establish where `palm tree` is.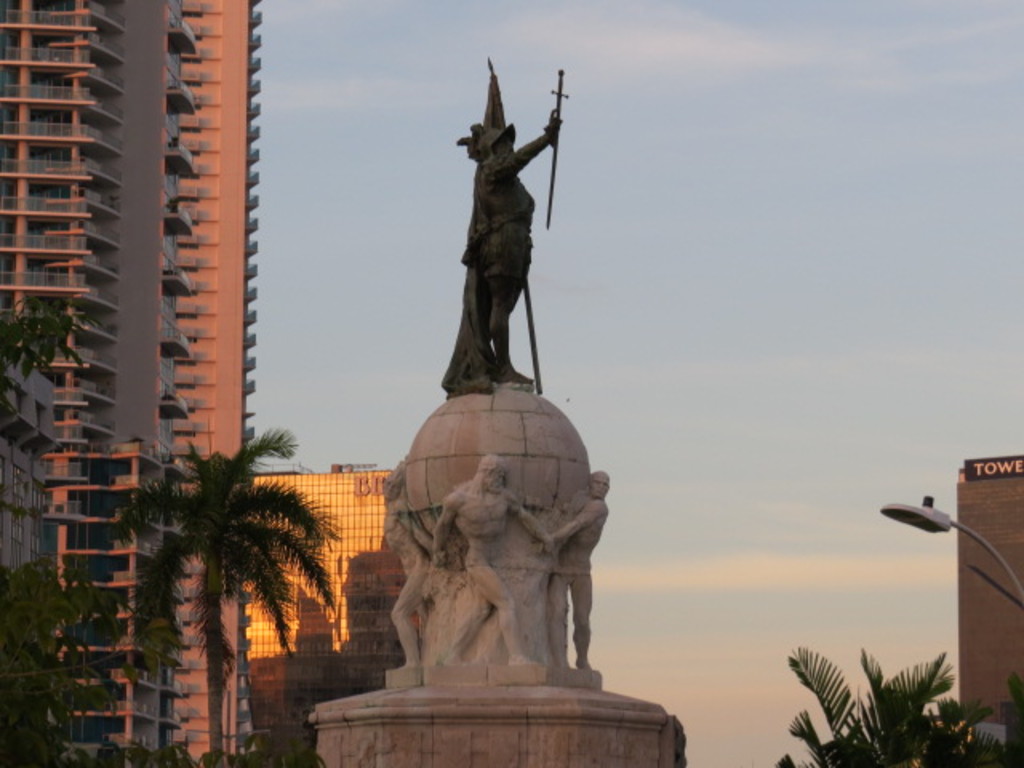
Established at 109:445:334:746.
